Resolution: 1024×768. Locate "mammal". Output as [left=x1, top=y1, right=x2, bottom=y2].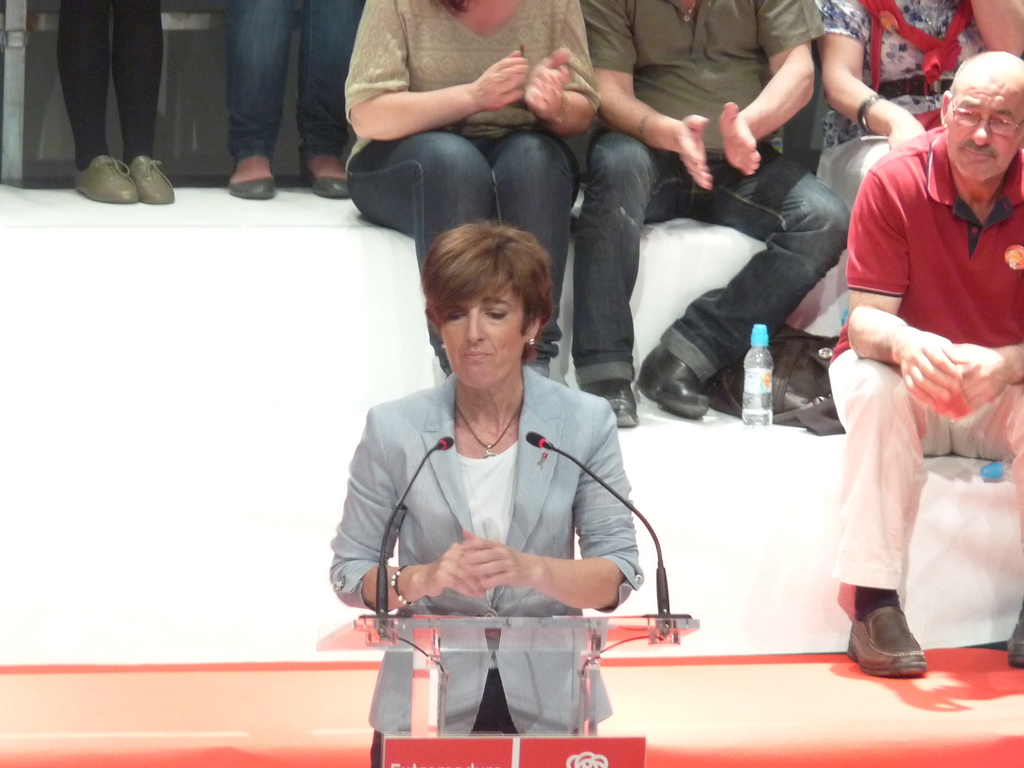
[left=328, top=209, right=645, bottom=767].
